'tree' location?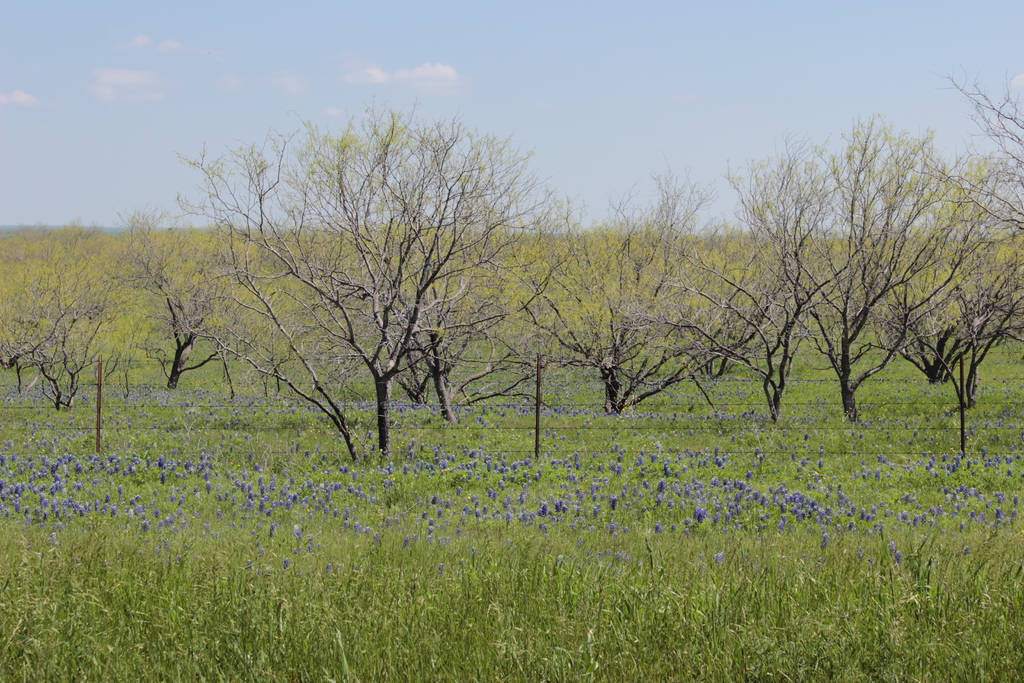
655/136/886/430
